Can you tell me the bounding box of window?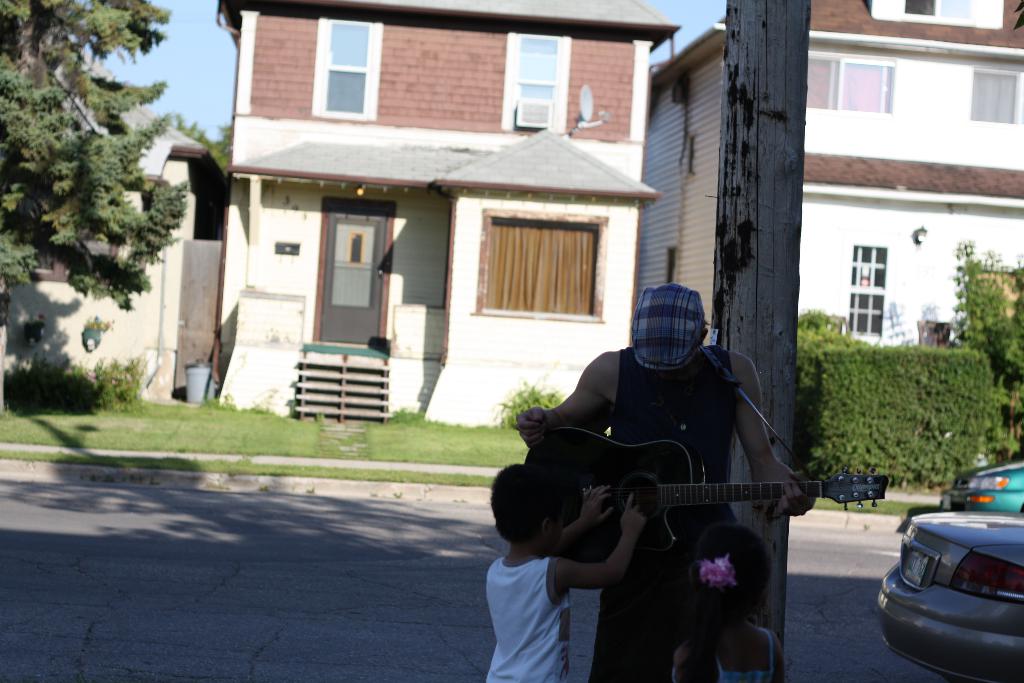
[810, 53, 892, 114].
